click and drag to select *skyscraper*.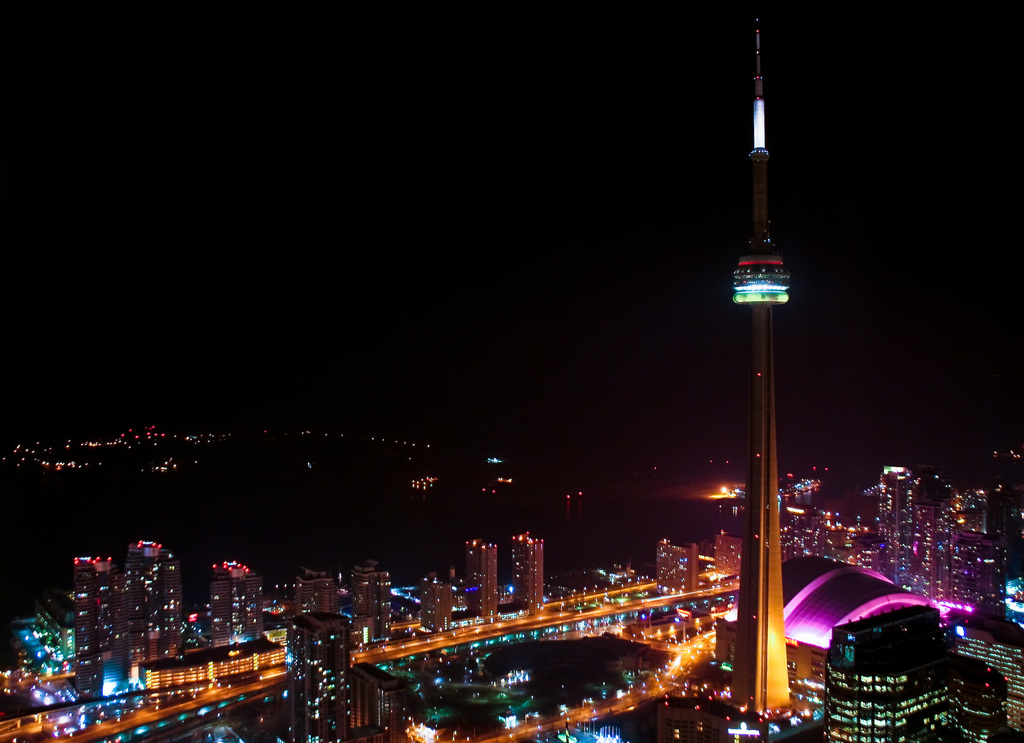
Selection: rect(348, 554, 399, 617).
